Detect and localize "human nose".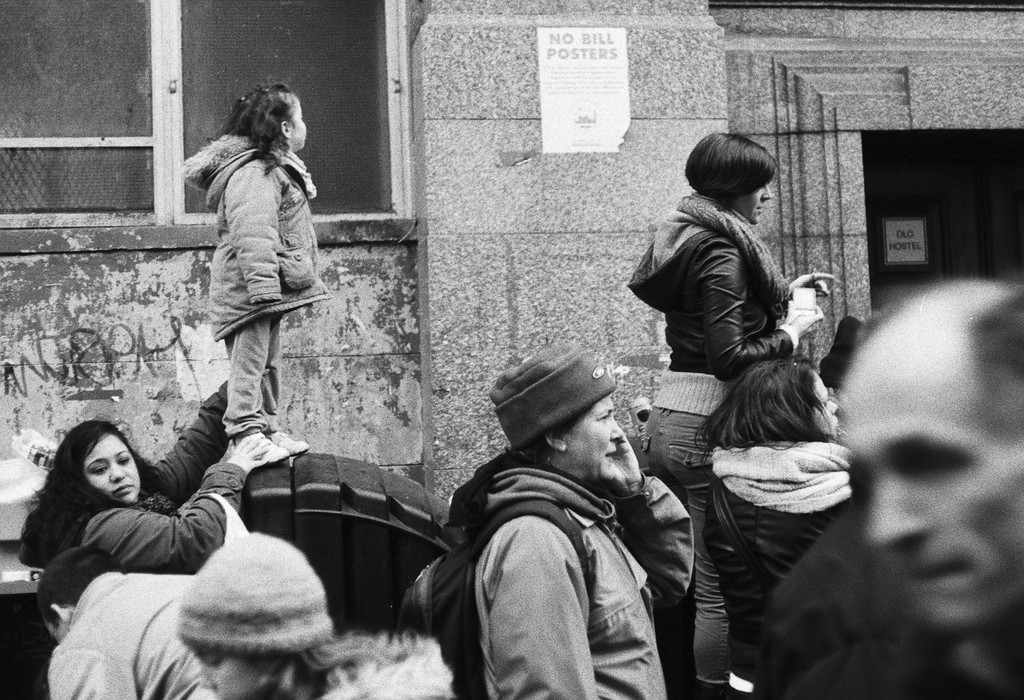
Localized at crop(866, 473, 936, 546).
